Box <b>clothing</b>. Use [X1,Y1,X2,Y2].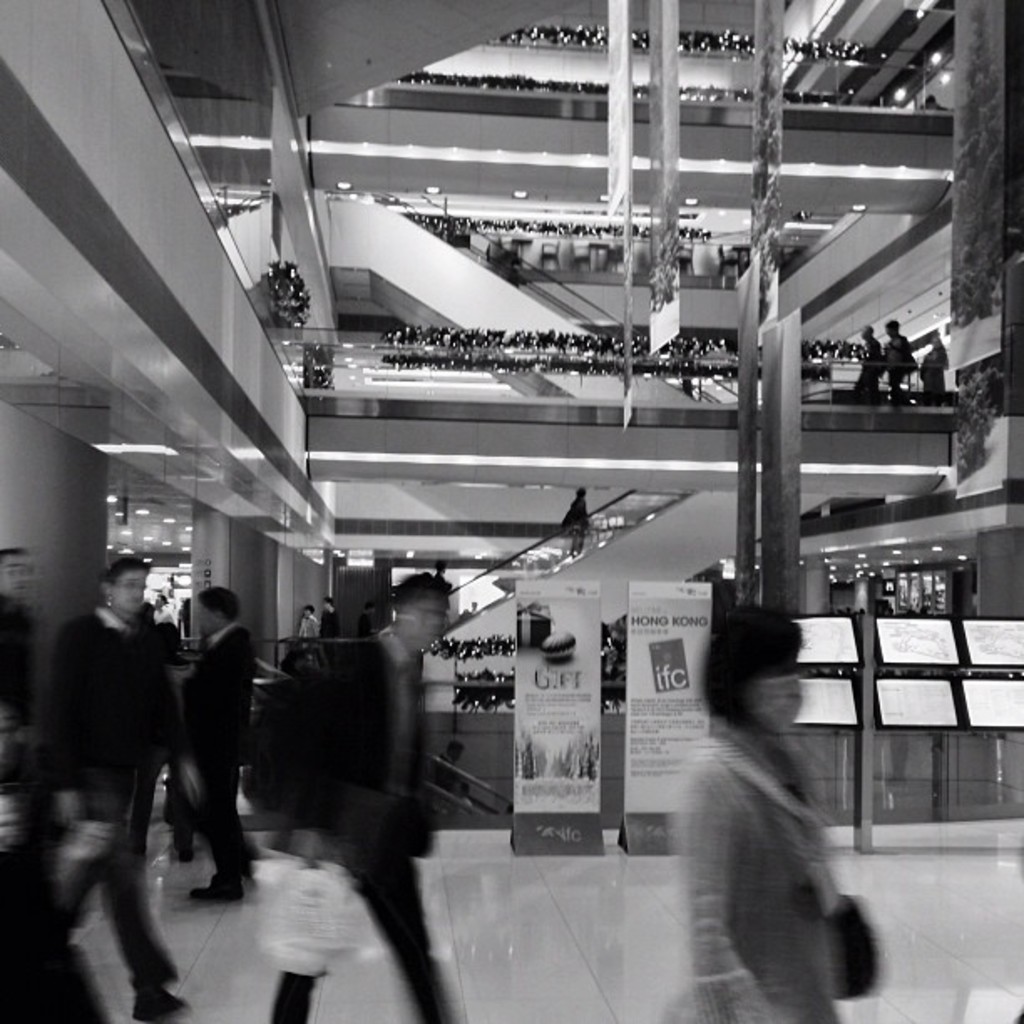
[35,596,176,994].
